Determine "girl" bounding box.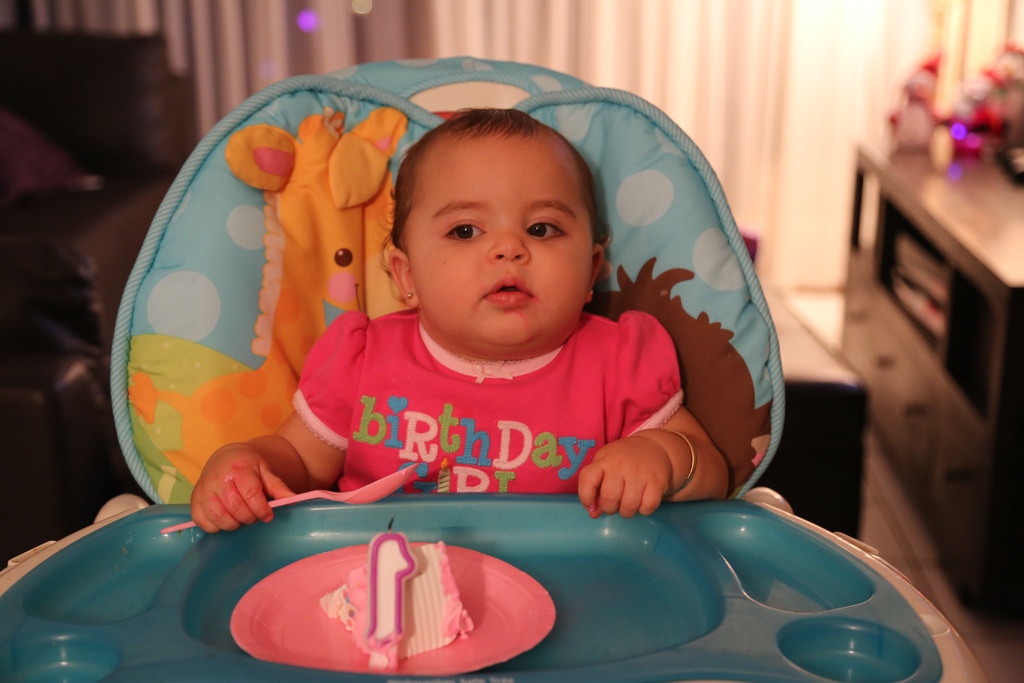
Determined: select_region(191, 106, 739, 528).
